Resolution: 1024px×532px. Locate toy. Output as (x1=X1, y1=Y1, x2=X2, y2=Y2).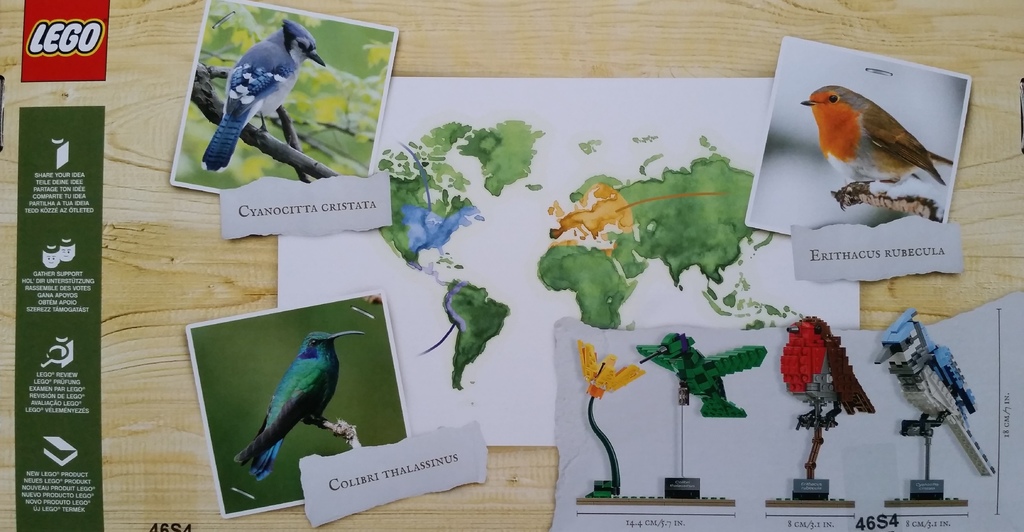
(x1=576, y1=338, x2=738, y2=517).
